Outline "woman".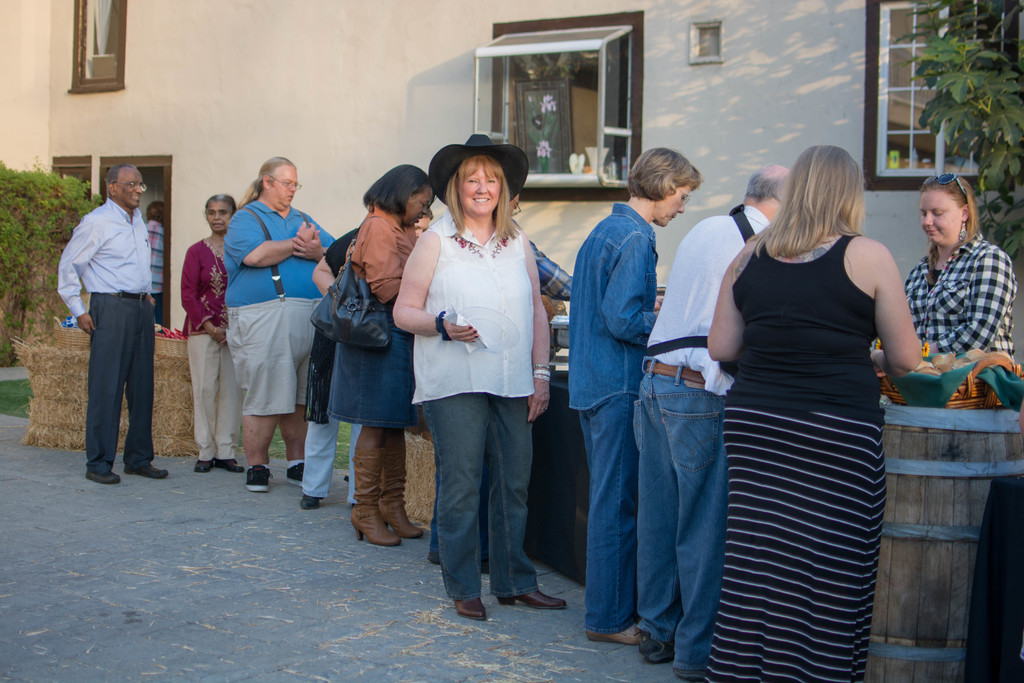
Outline: [left=178, top=193, right=237, bottom=465].
